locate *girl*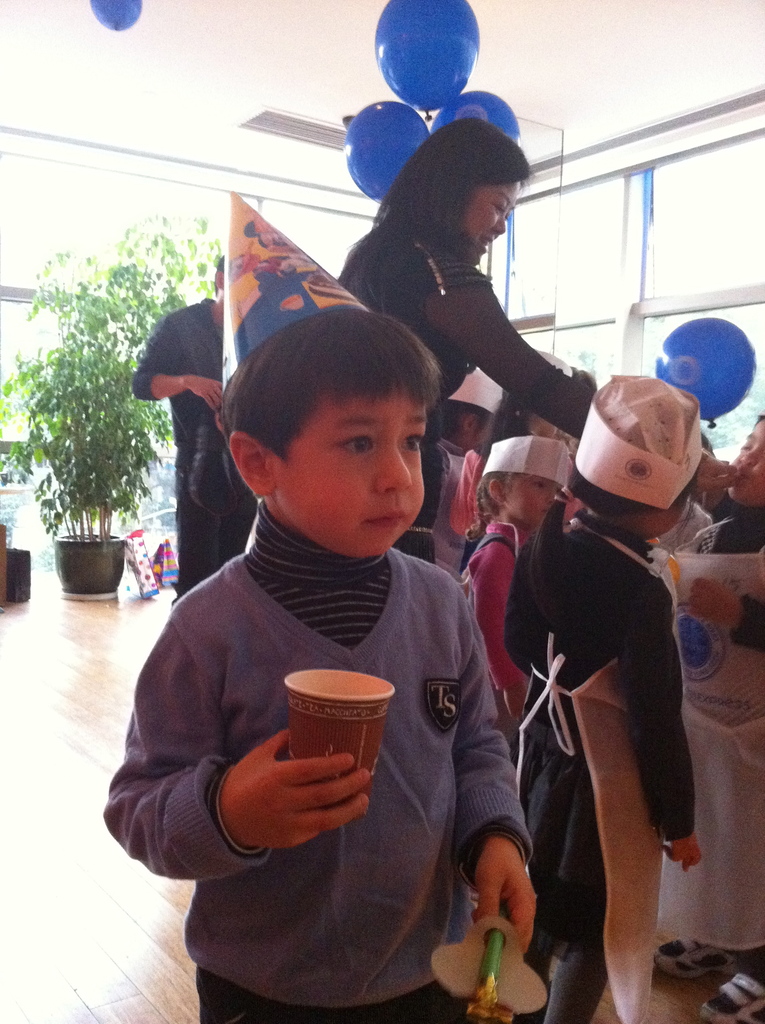
[x1=460, y1=435, x2=573, y2=719]
